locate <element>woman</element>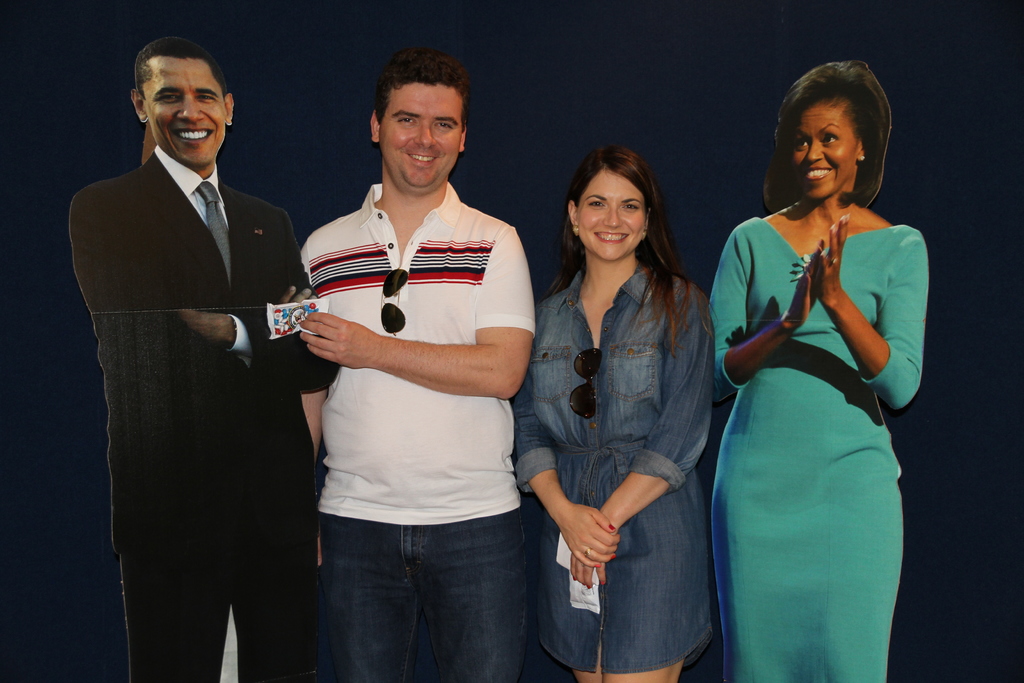
<bbox>504, 136, 721, 682</bbox>
